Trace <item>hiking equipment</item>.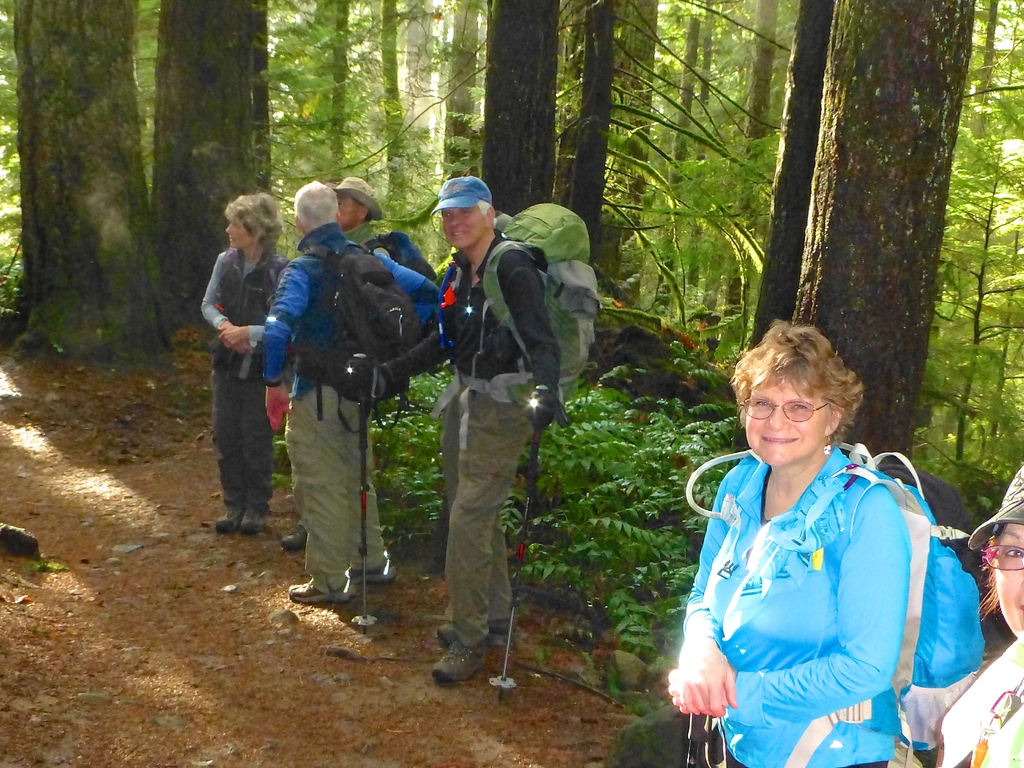
Traced to <box>344,347,378,642</box>.
